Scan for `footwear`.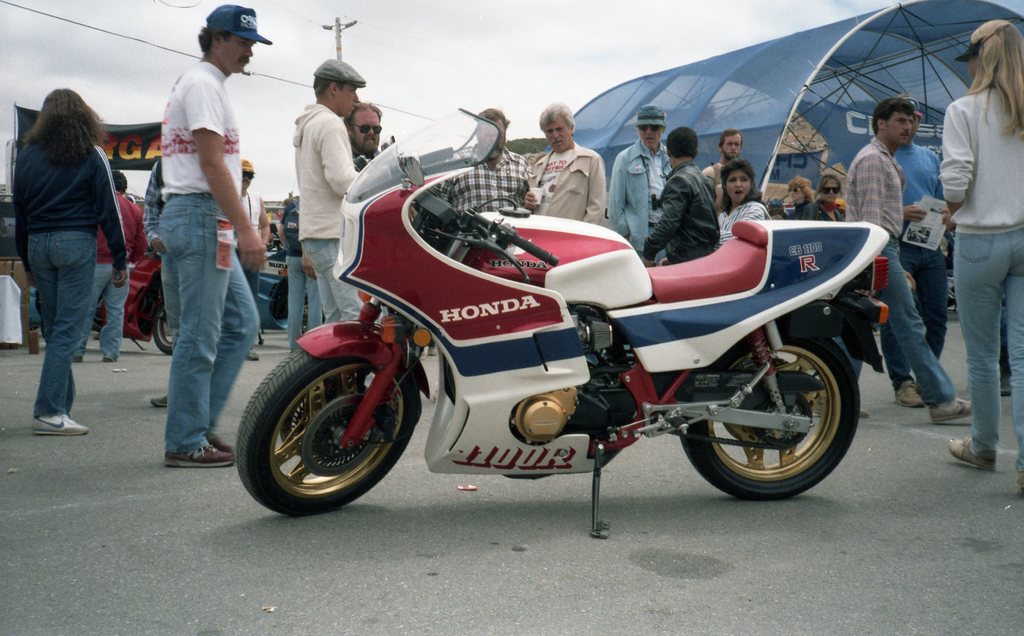
Scan result: [948, 437, 1003, 474].
